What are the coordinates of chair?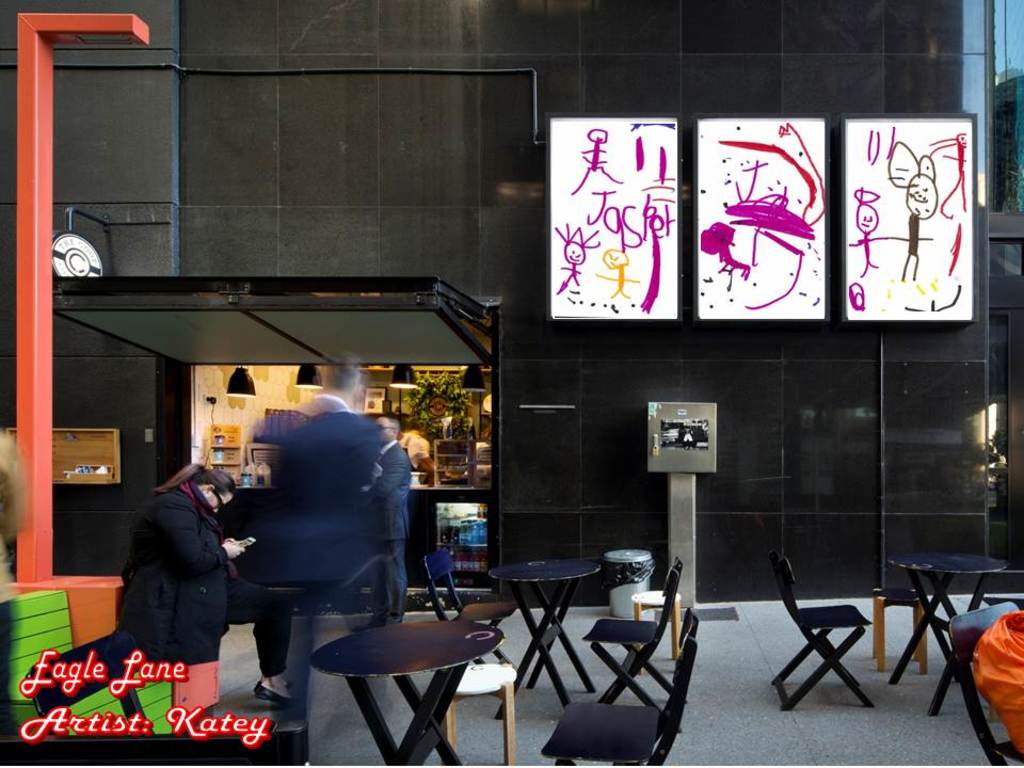
[581, 557, 686, 707].
